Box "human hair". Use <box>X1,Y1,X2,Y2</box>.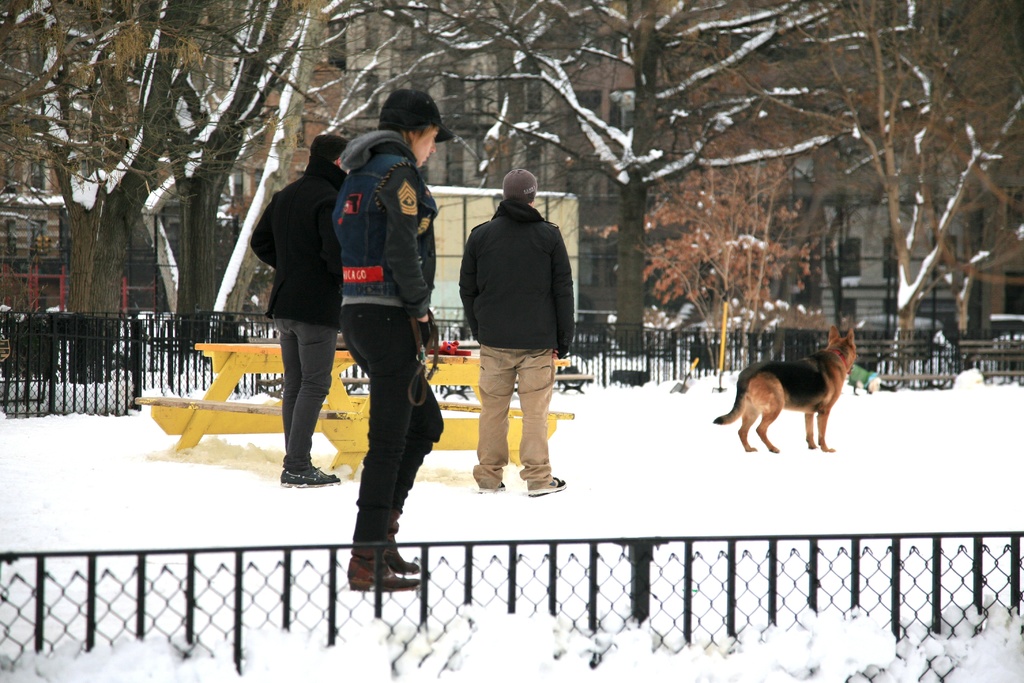
<box>325,162,341,168</box>.
